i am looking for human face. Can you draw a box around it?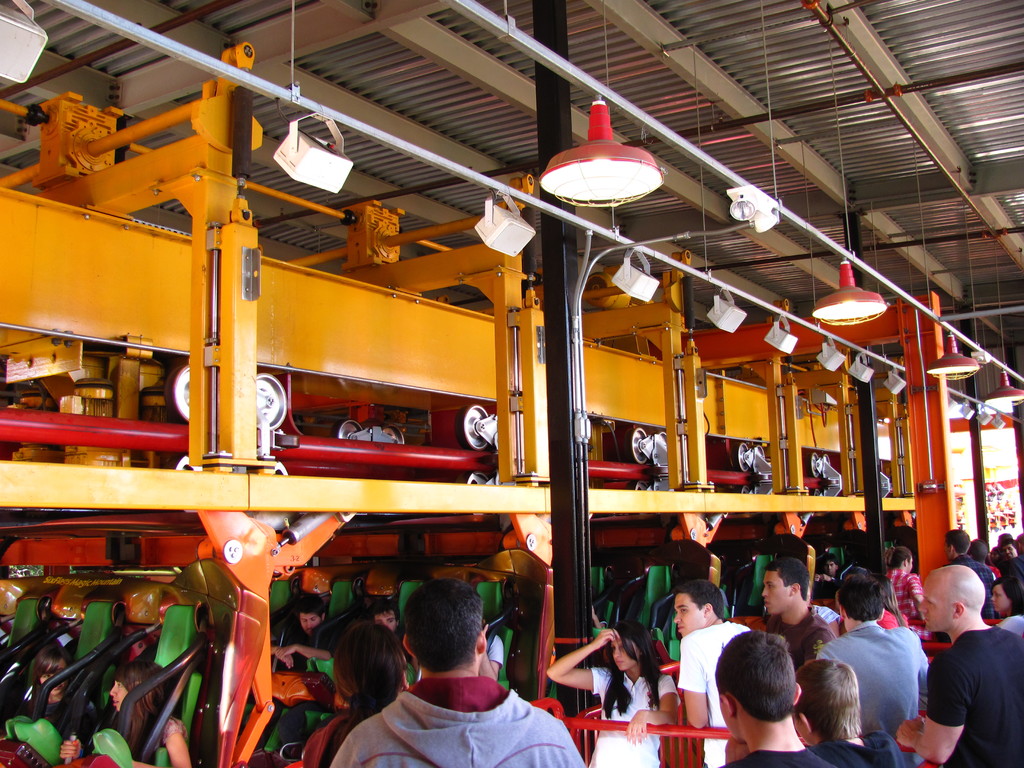
Sure, the bounding box is region(605, 640, 643, 672).
